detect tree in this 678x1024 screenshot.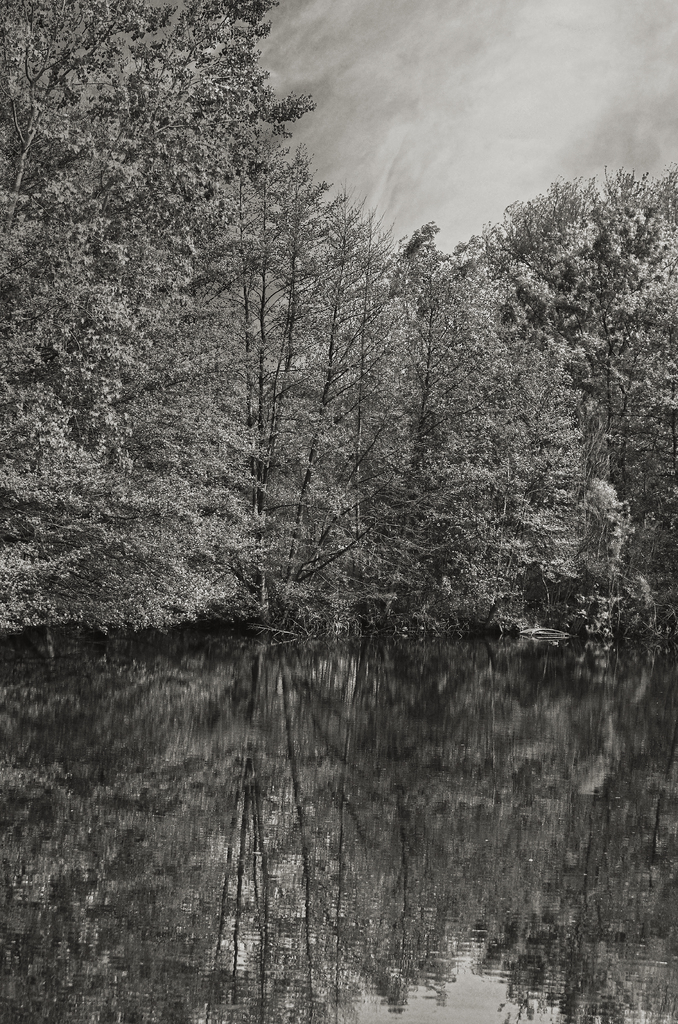
Detection: rect(0, 3, 317, 634).
